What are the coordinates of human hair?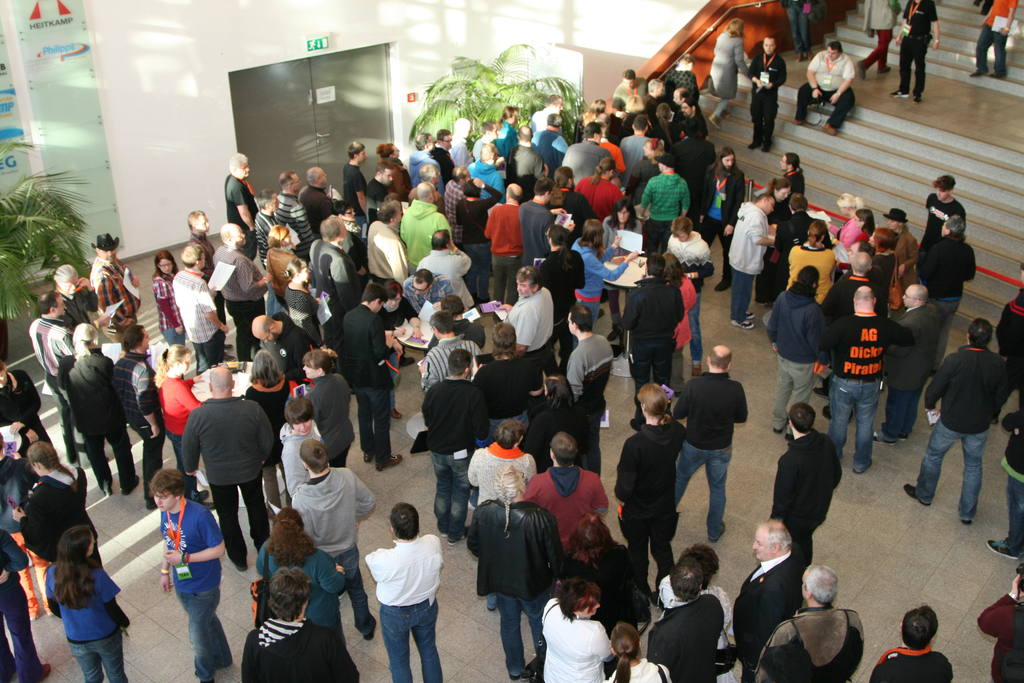
<box>721,19,748,38</box>.
